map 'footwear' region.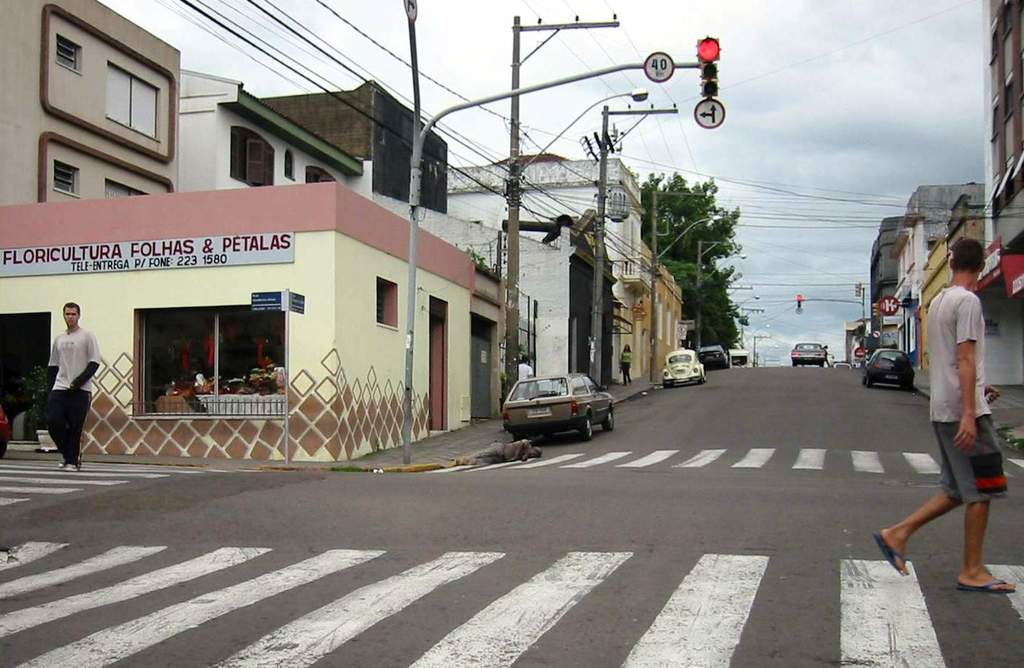
Mapped to (left=871, top=527, right=909, bottom=577).
